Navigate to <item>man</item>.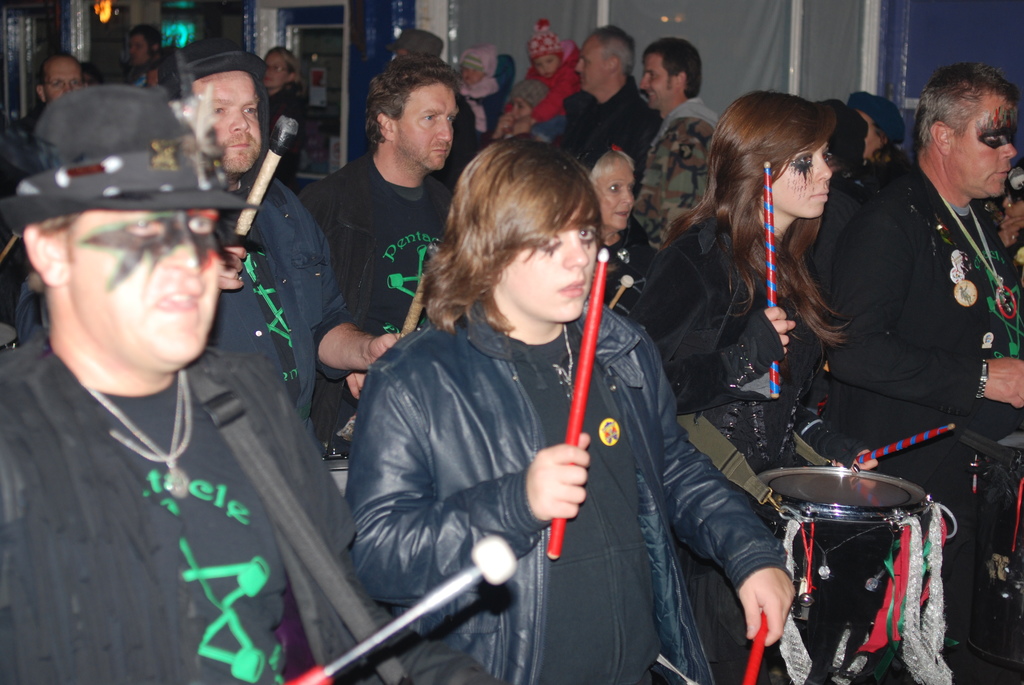
Navigation target: bbox=(554, 28, 662, 190).
